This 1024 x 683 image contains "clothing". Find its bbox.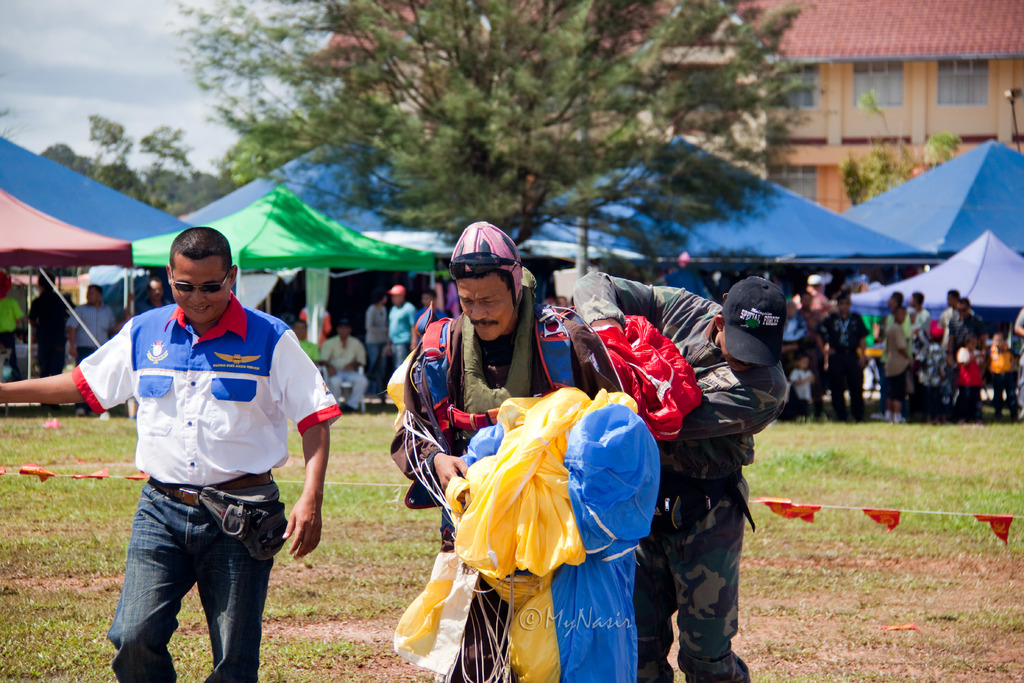
bbox=(388, 299, 420, 366).
